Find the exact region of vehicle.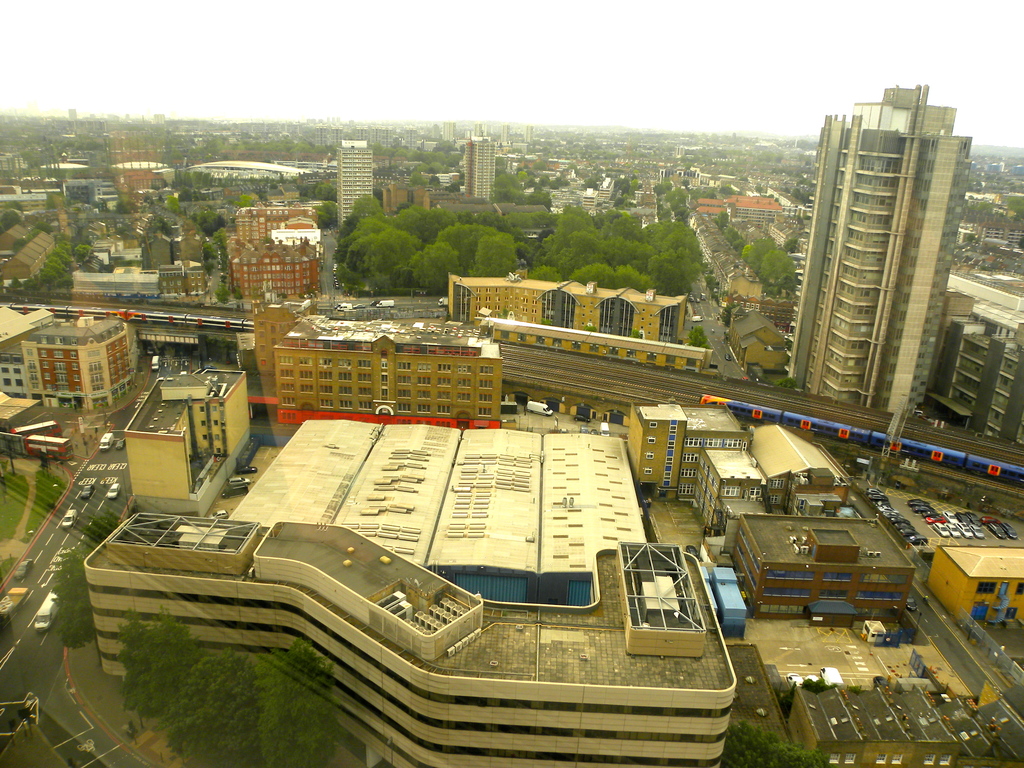
Exact region: x1=25 y1=437 x2=74 y2=461.
